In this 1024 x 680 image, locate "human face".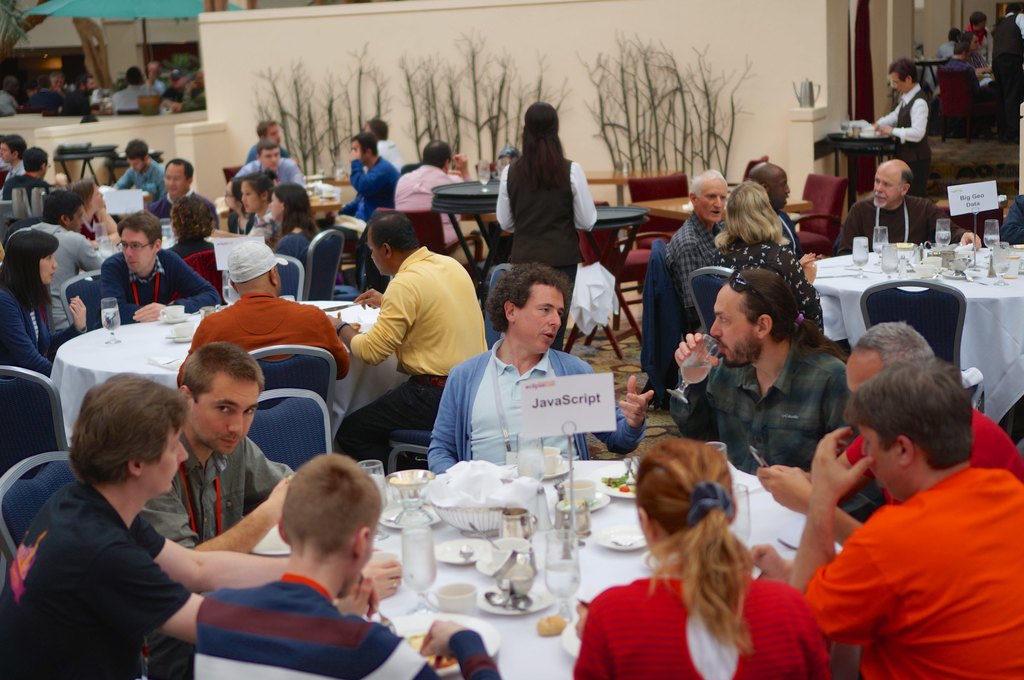
Bounding box: pyautogui.locateOnScreen(858, 425, 902, 502).
